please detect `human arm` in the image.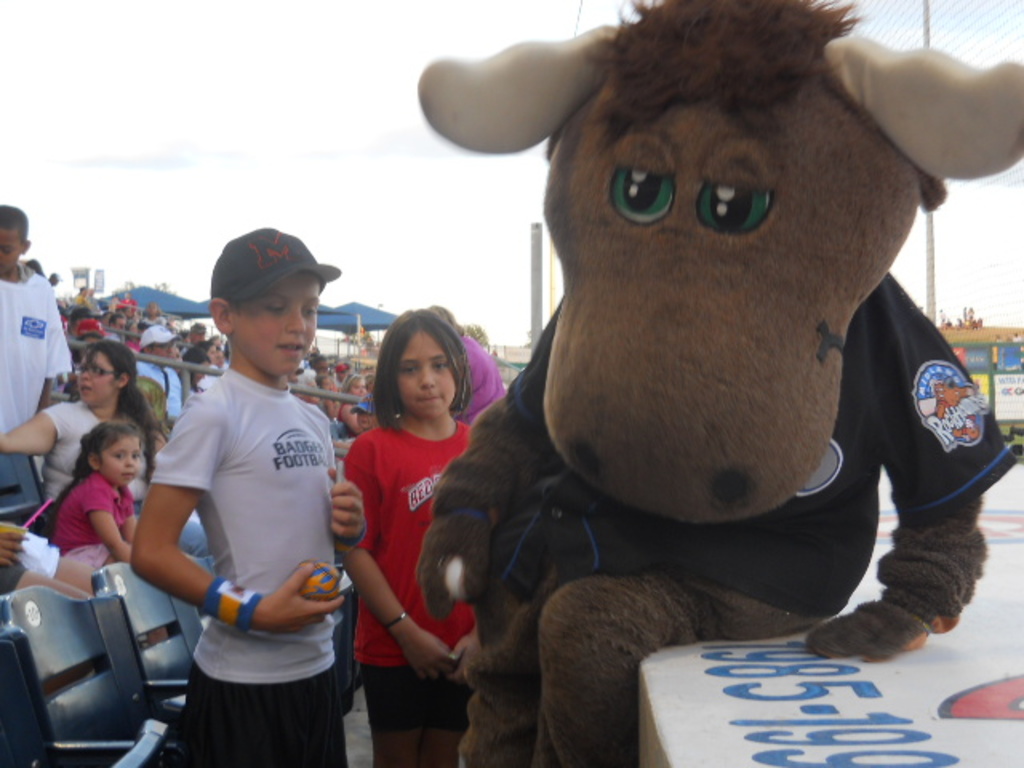
rect(120, 498, 139, 541).
